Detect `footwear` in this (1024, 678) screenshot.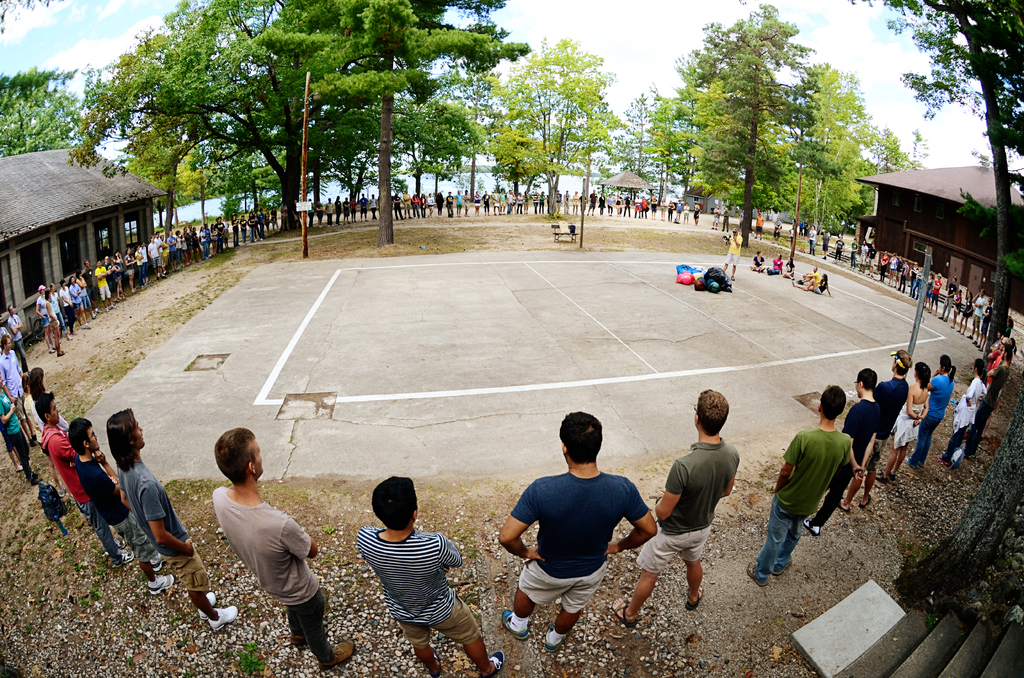
Detection: bbox(746, 560, 768, 586).
